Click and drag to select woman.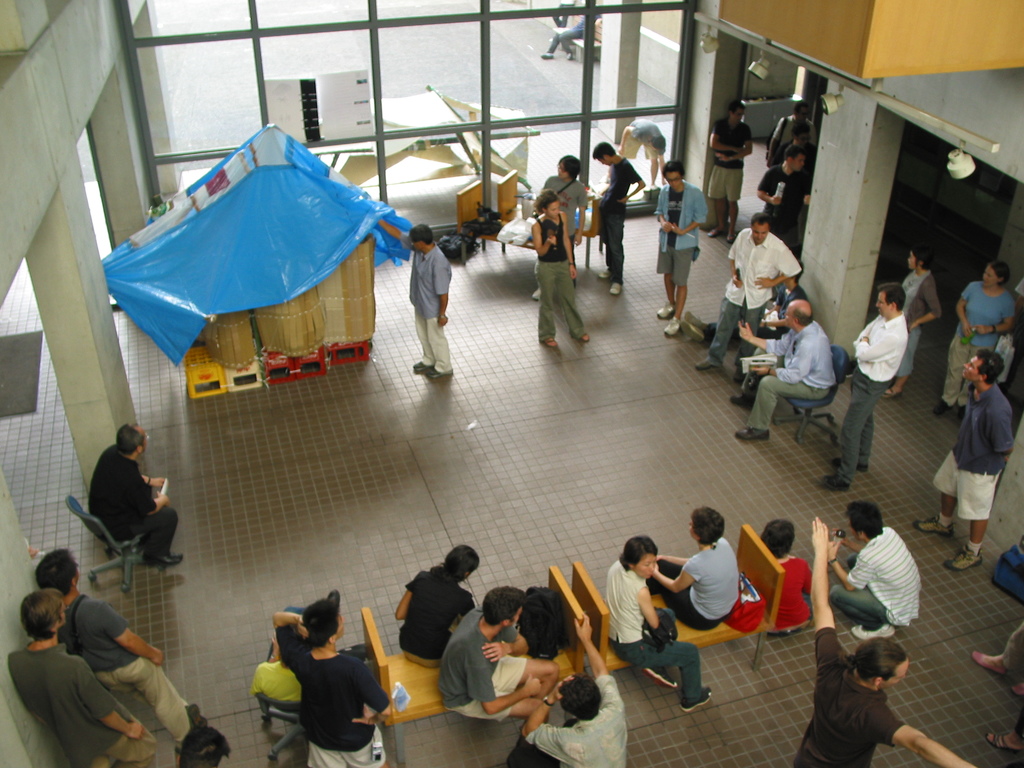
Selection: bbox(646, 508, 740, 636).
